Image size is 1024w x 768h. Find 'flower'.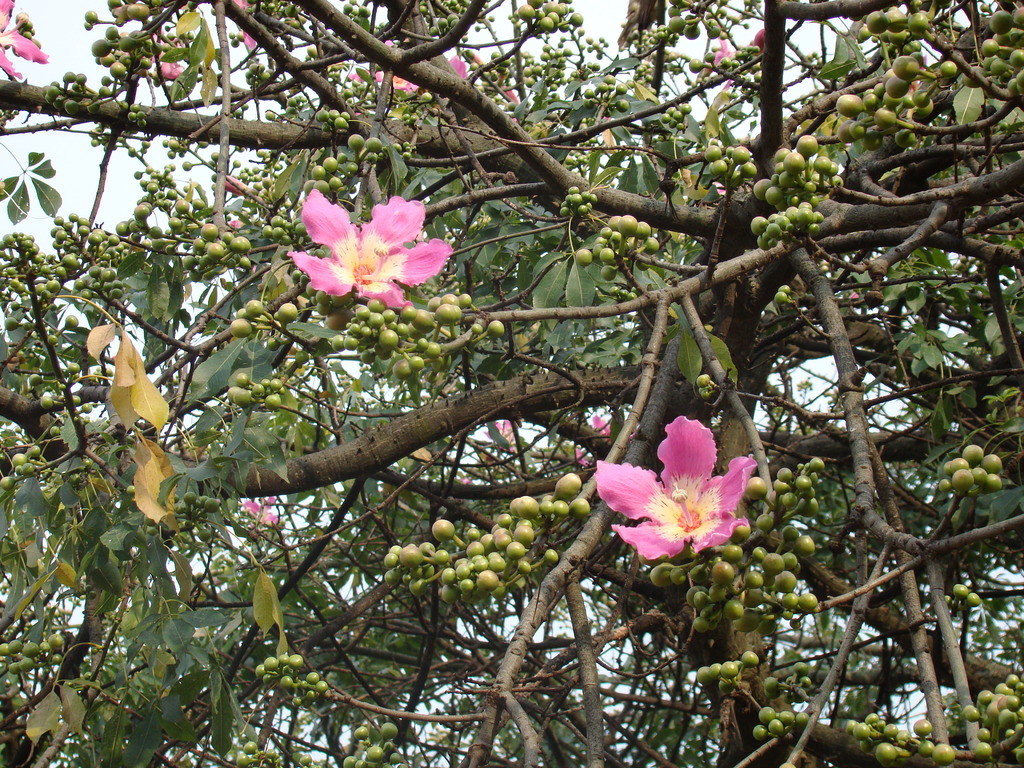
(x1=227, y1=0, x2=263, y2=60).
